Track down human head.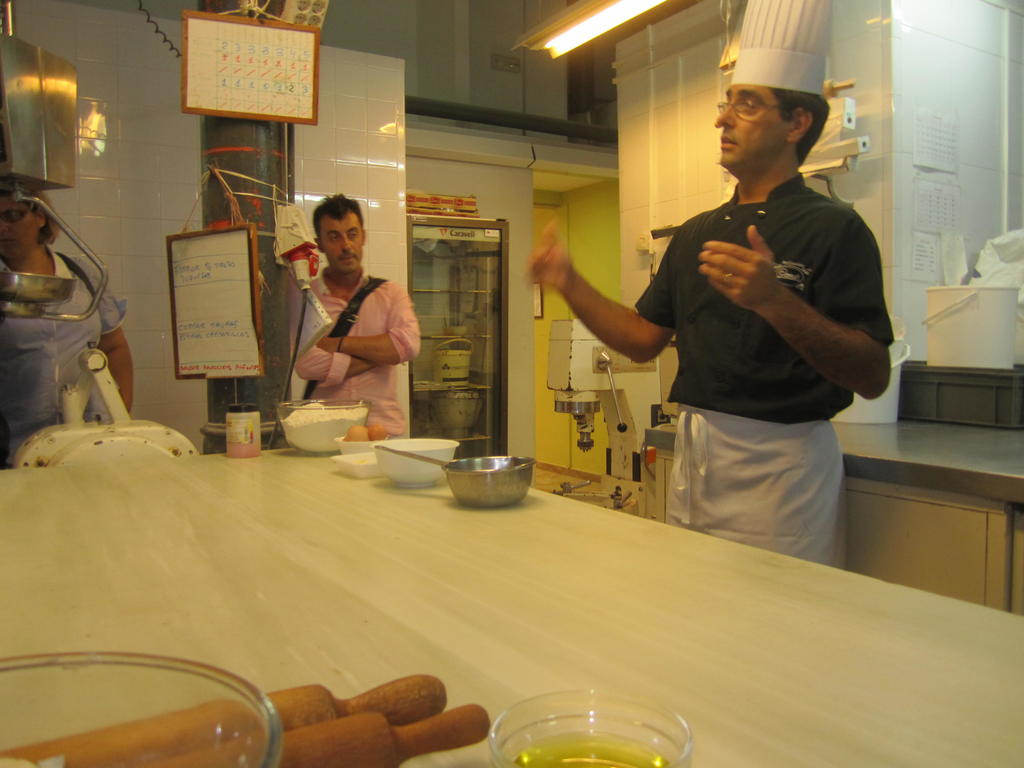
Tracked to 715 0 834 184.
